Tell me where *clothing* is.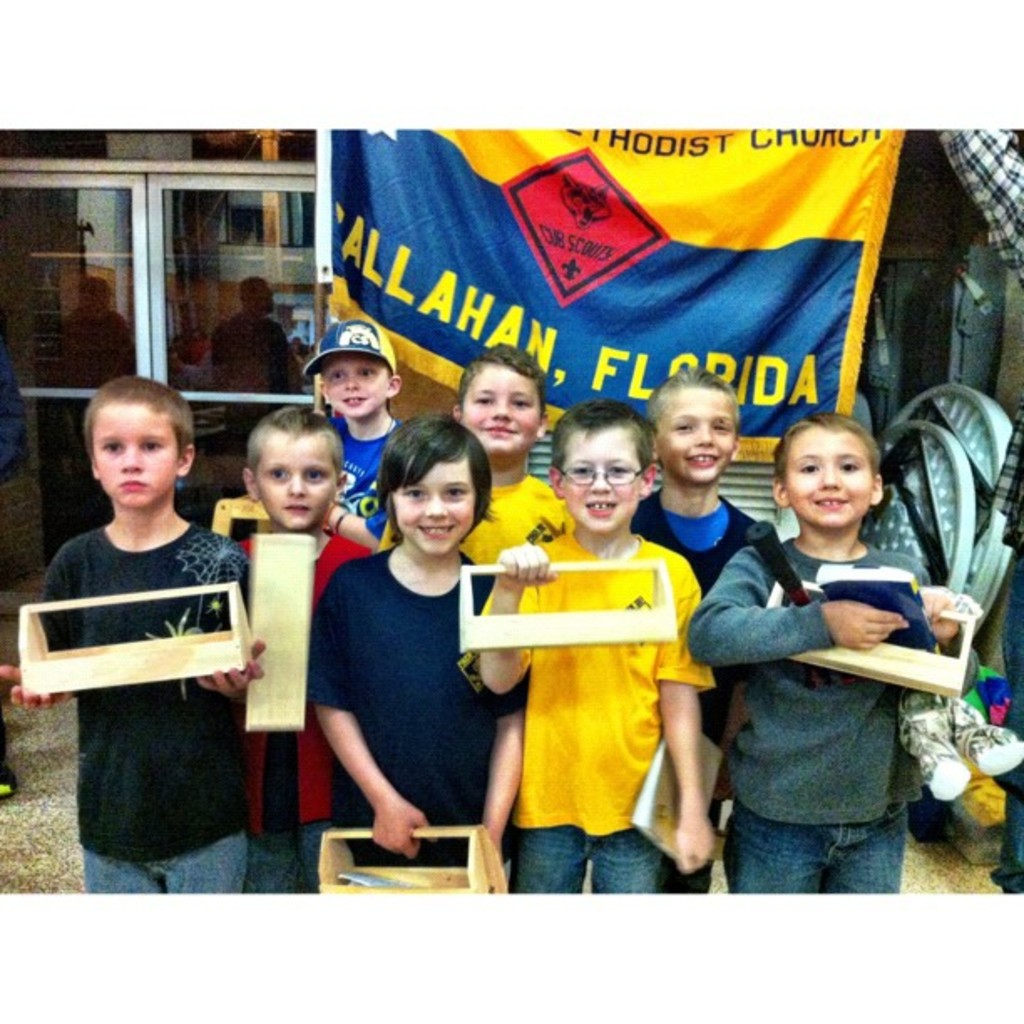
*clothing* is at bbox=[238, 529, 371, 888].
